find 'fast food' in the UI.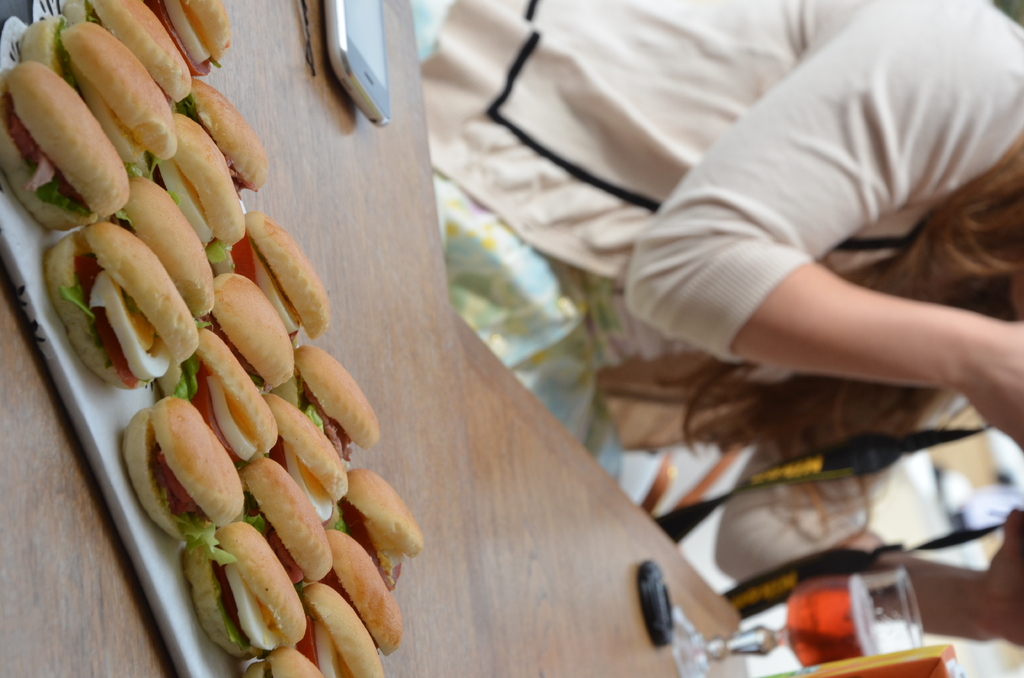
UI element at select_region(47, 218, 195, 393).
